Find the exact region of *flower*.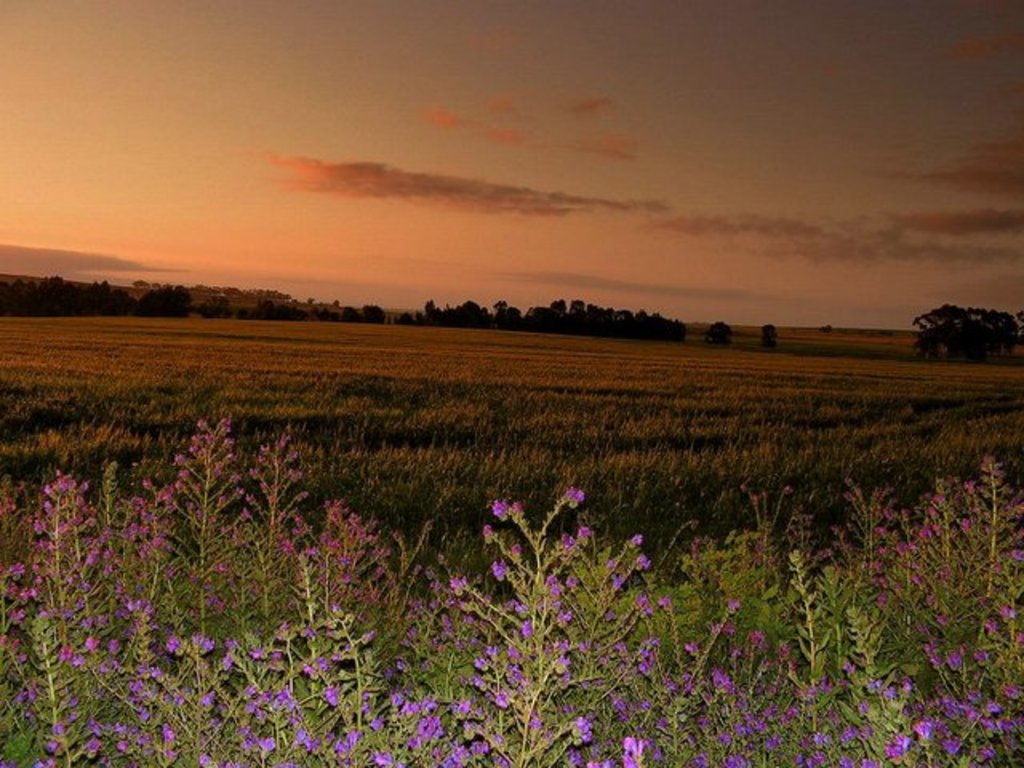
Exact region: rect(522, 614, 534, 627).
